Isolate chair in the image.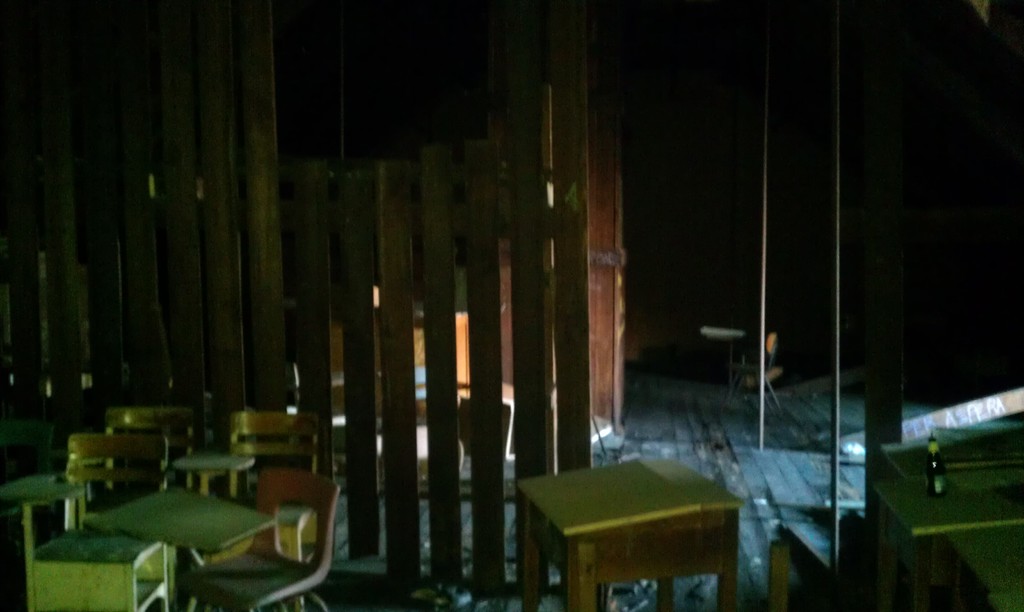
Isolated region: (225,407,316,611).
